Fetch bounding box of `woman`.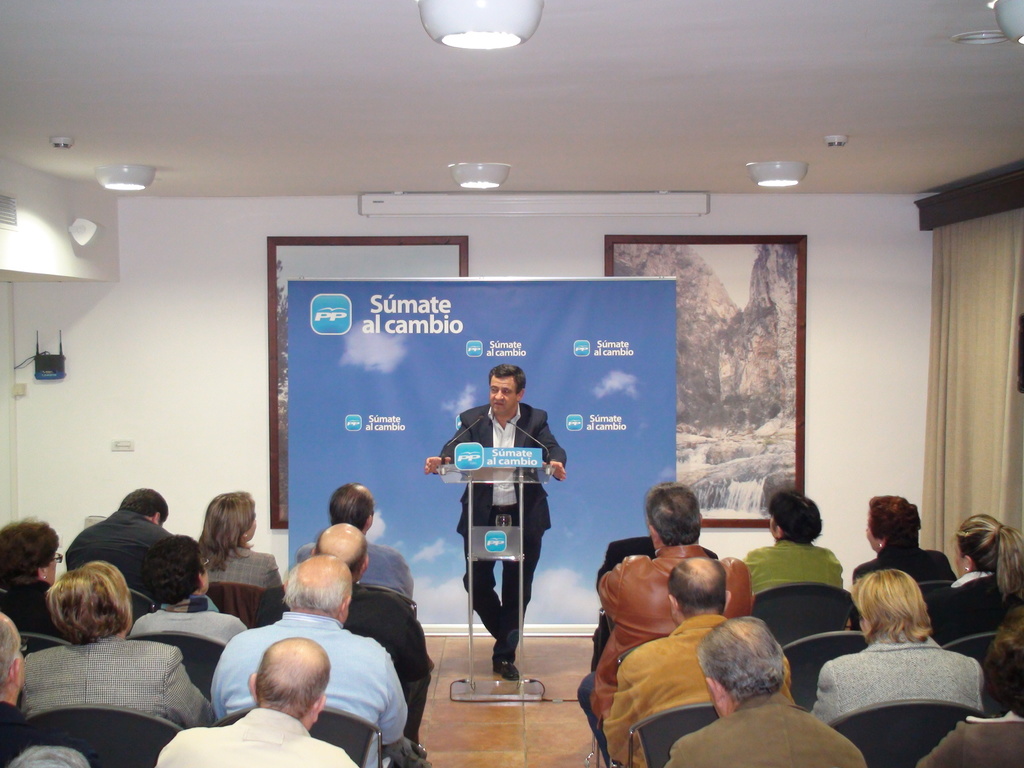
Bbox: bbox=(810, 570, 989, 734).
